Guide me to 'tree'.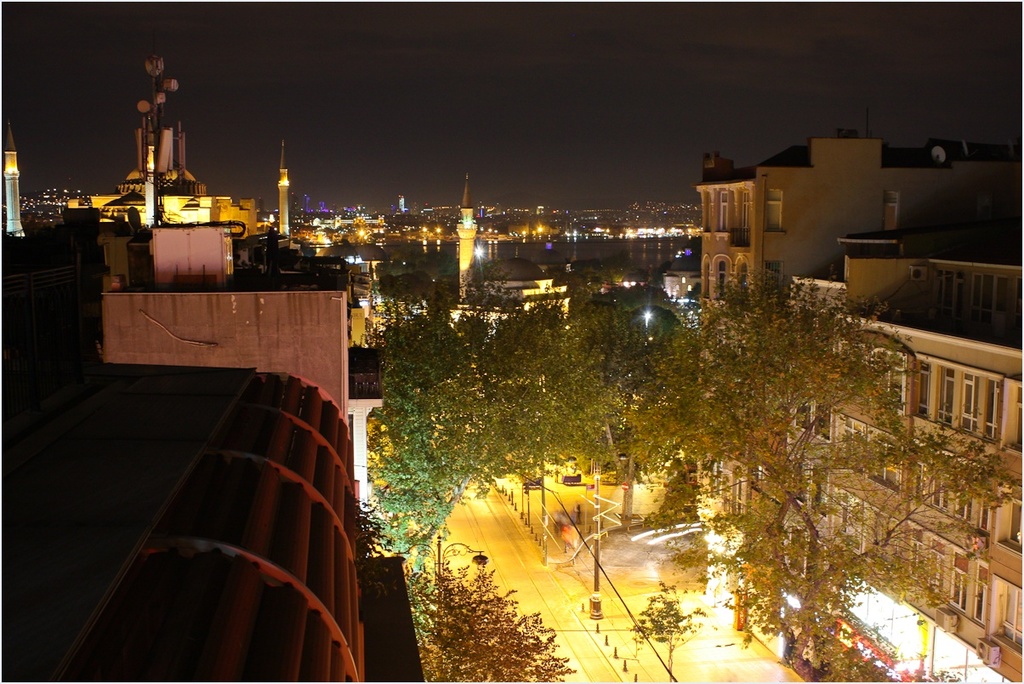
Guidance: (643, 584, 708, 667).
